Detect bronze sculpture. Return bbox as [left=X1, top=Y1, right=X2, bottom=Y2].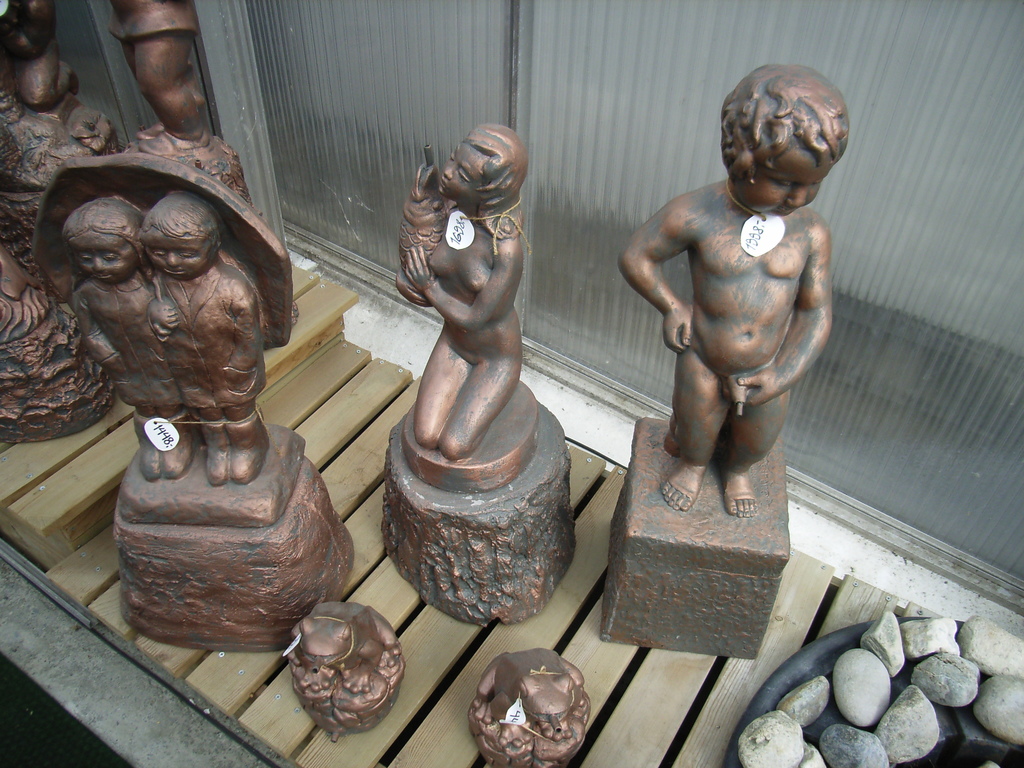
[left=33, top=153, right=356, bottom=650].
